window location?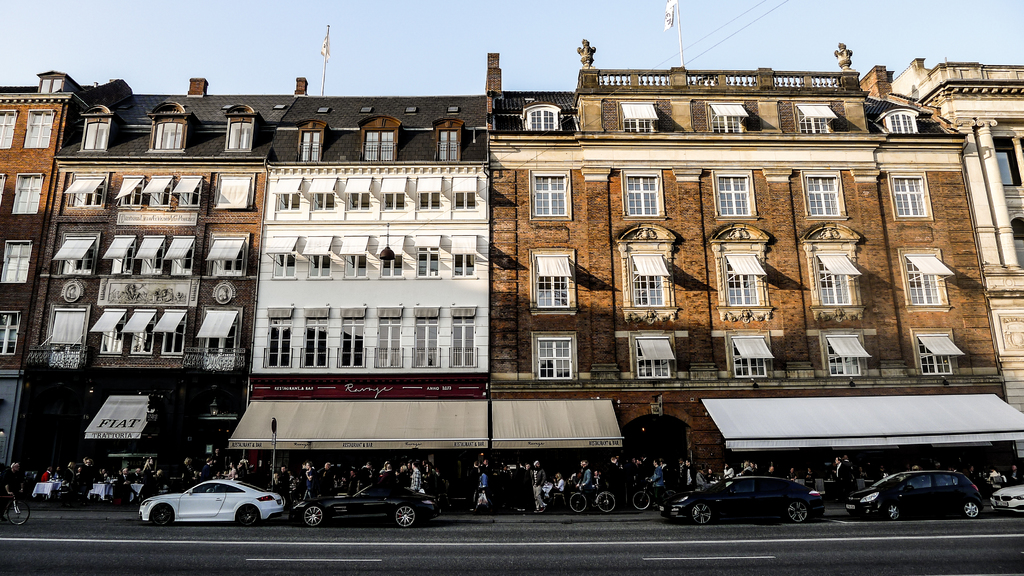
[left=203, top=234, right=249, bottom=276]
